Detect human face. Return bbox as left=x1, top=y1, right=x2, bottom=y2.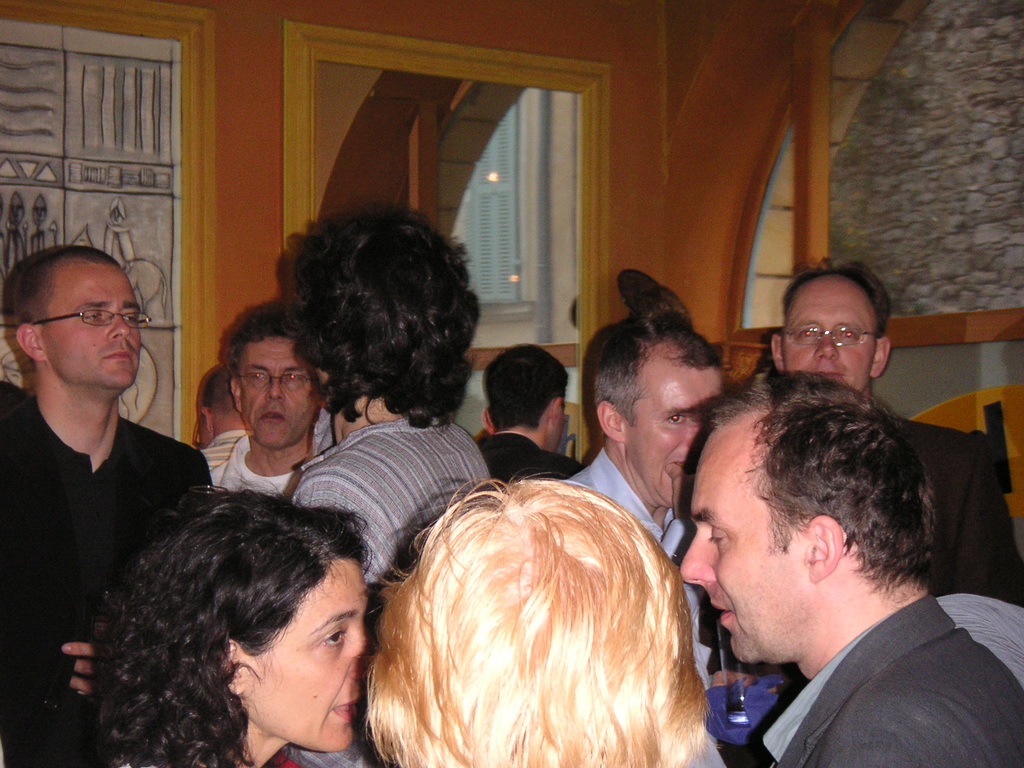
left=48, top=252, right=142, bottom=383.
